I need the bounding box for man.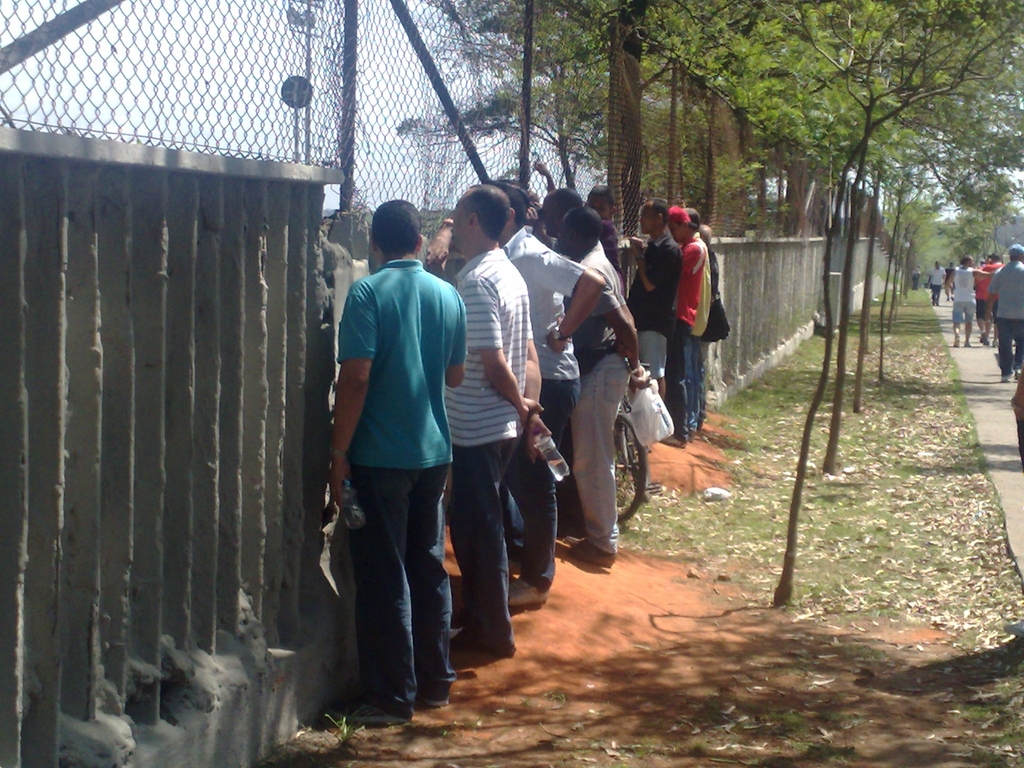
Here it is: {"x1": 582, "y1": 178, "x2": 612, "y2": 221}.
